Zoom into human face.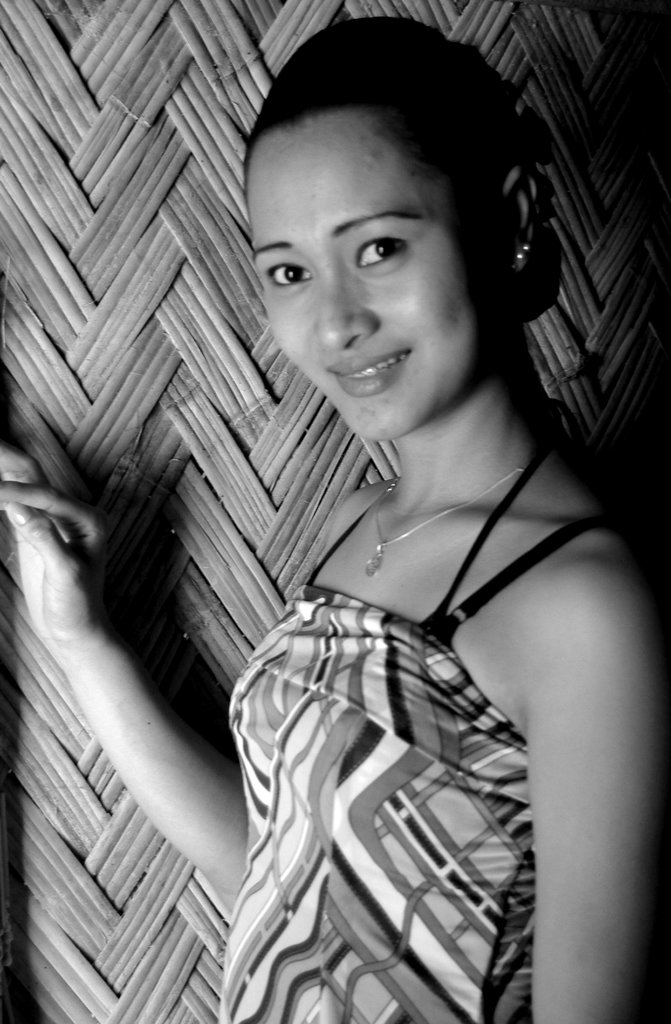
Zoom target: bbox(244, 113, 489, 431).
